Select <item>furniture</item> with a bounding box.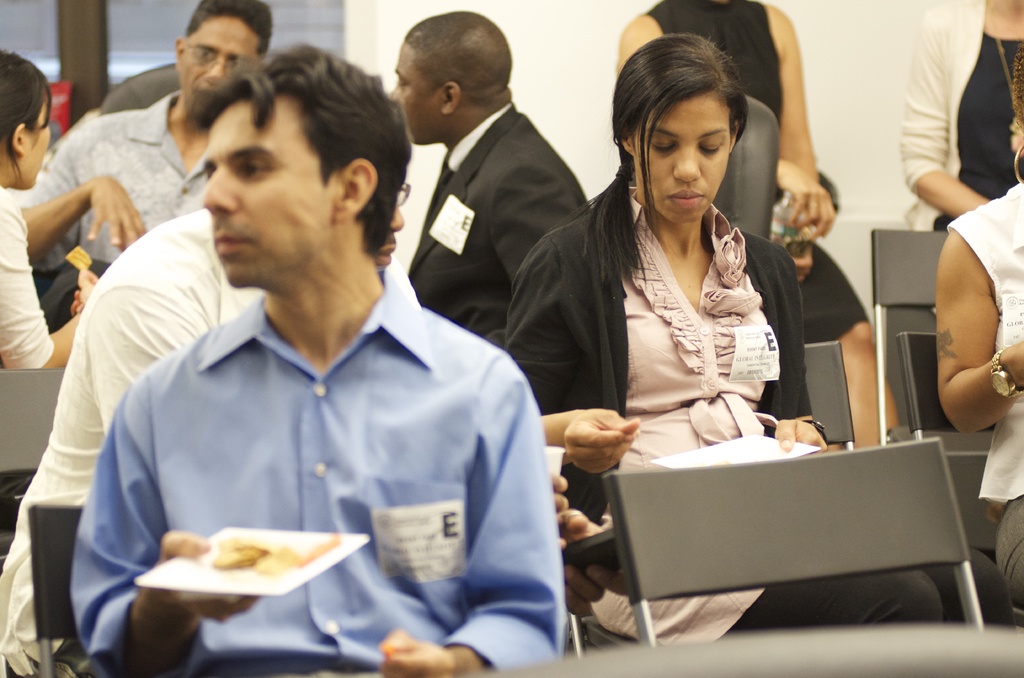
(874,229,948,446).
